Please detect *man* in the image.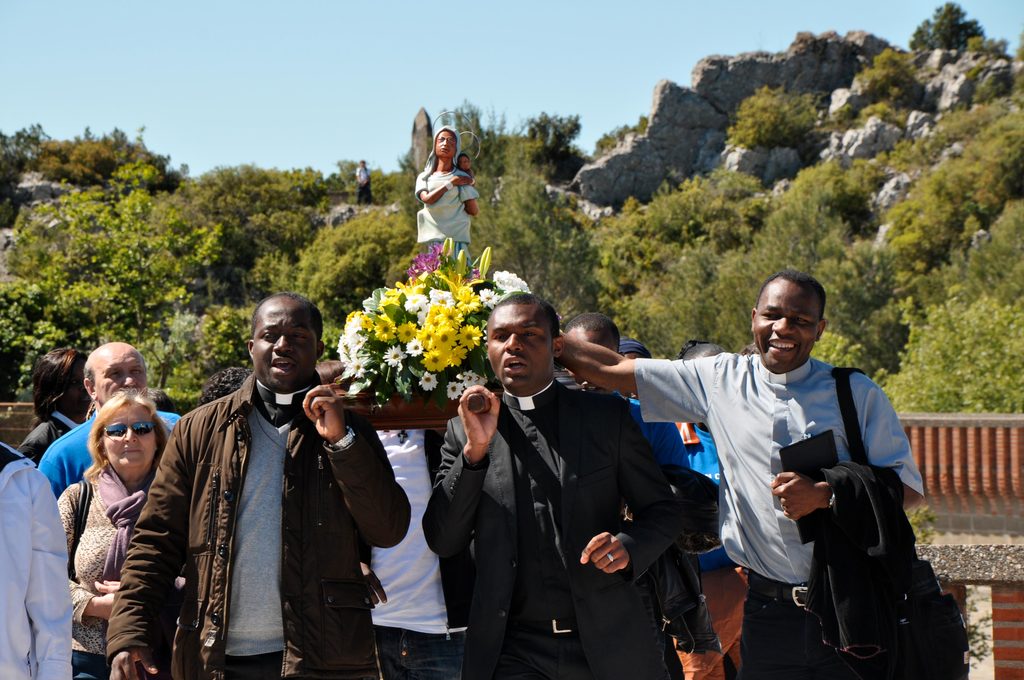
bbox=[111, 296, 411, 679].
